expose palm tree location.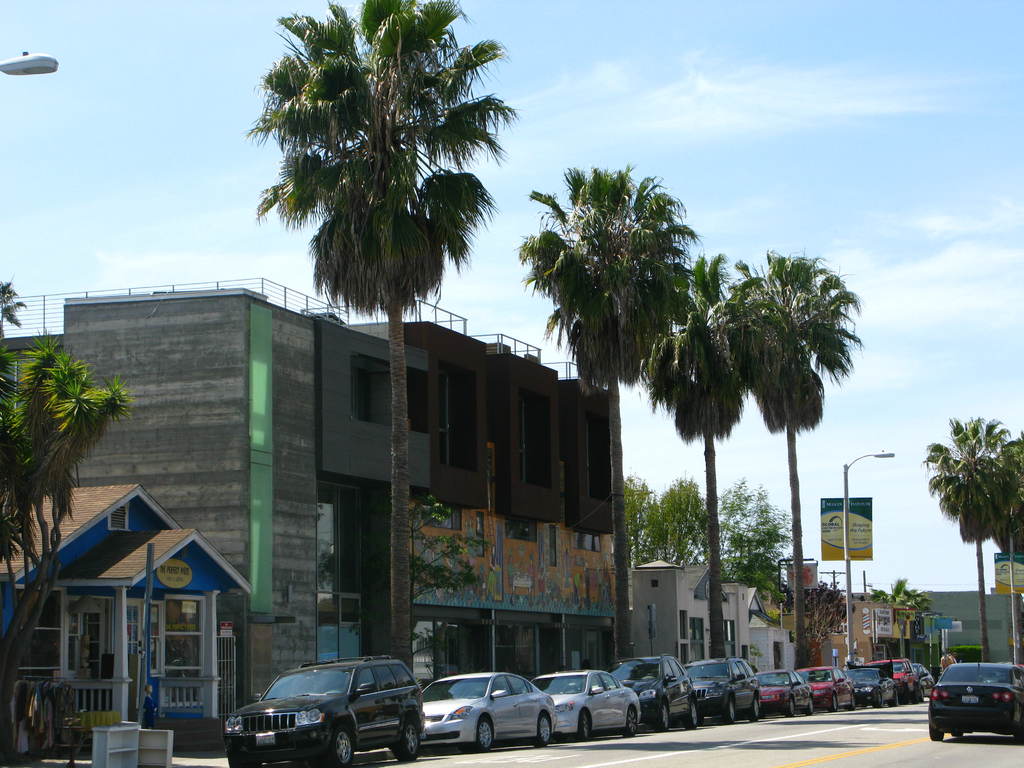
Exposed at 518 154 702 659.
